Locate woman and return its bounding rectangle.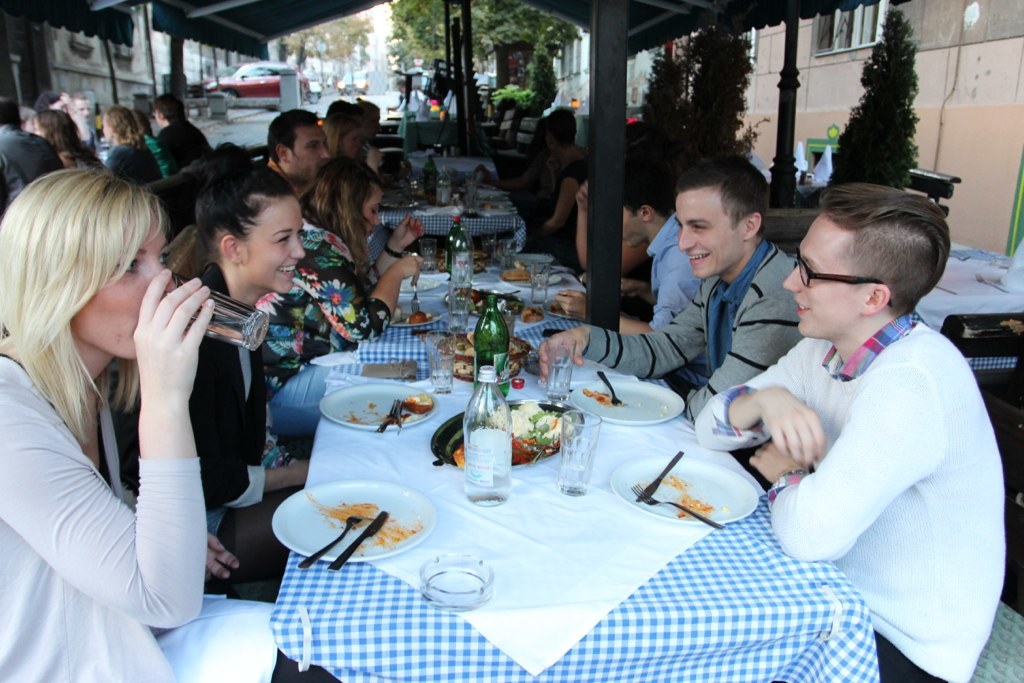
[24, 107, 113, 172].
